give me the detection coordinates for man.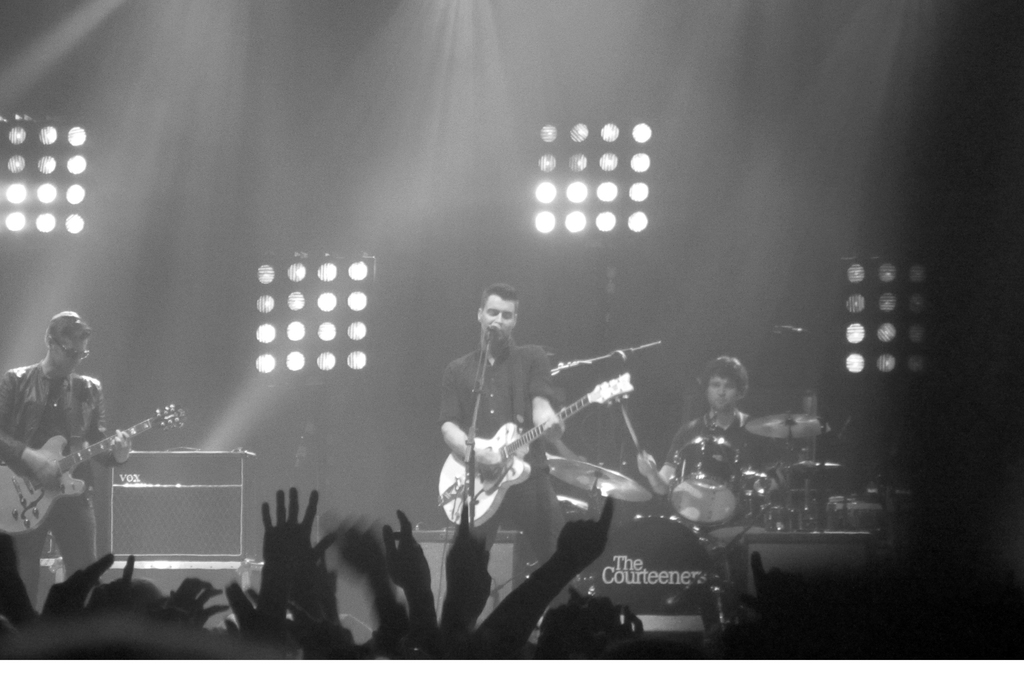
pyautogui.locateOnScreen(431, 285, 563, 640).
